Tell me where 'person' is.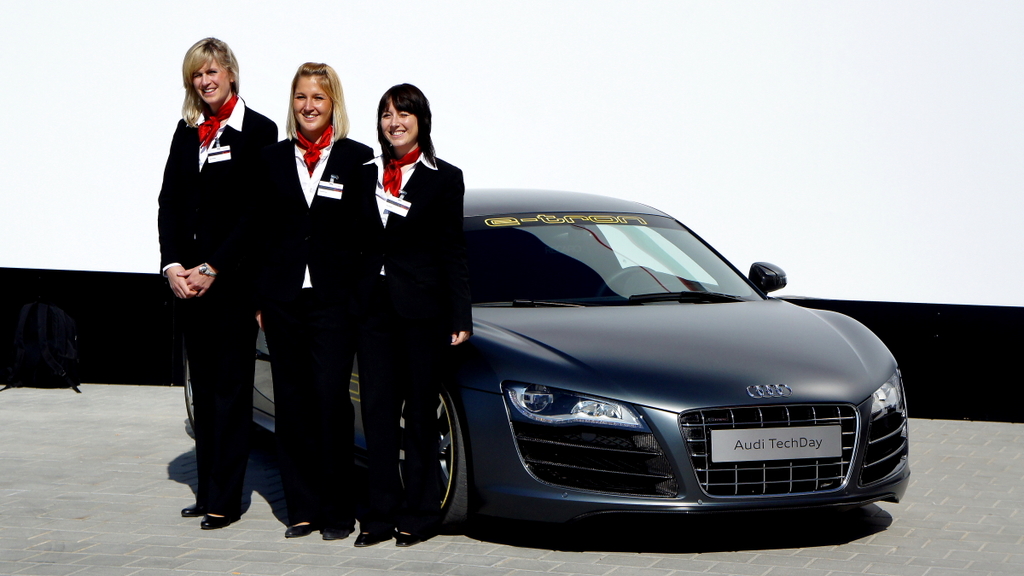
'person' is at 154,40,276,541.
